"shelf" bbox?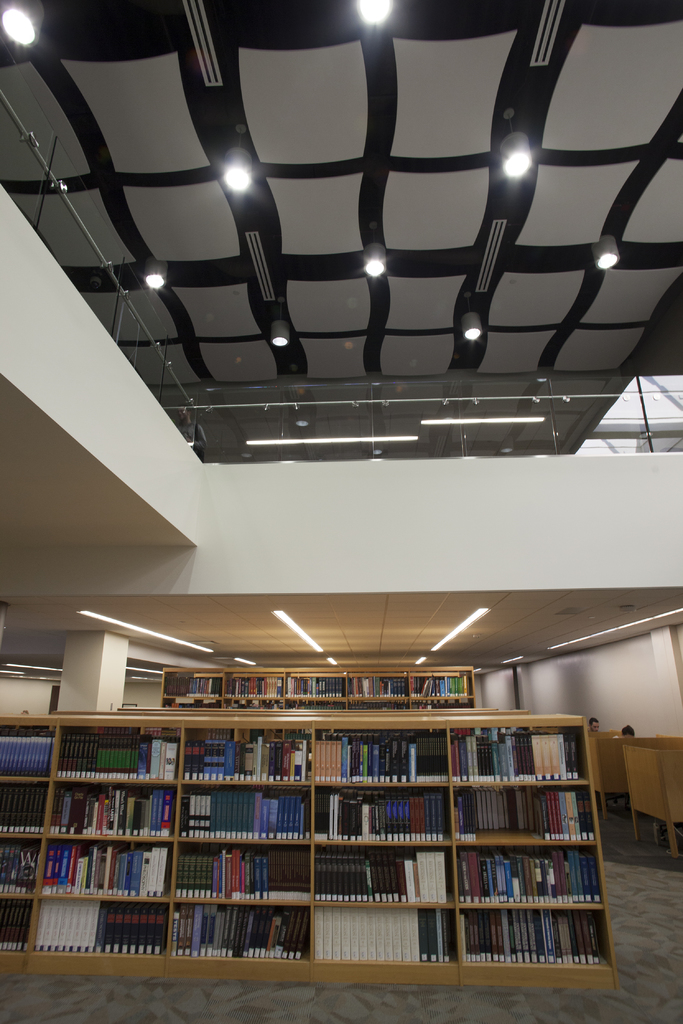
bbox=(0, 778, 48, 832)
